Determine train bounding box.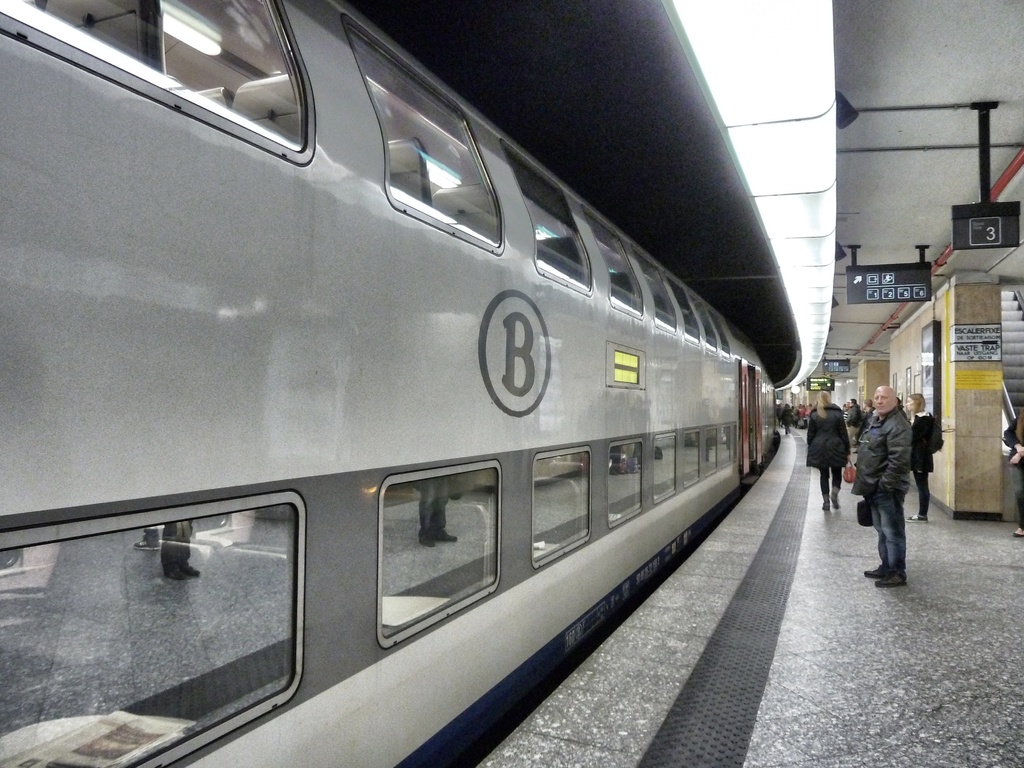
Determined: bbox=[0, 0, 789, 767].
